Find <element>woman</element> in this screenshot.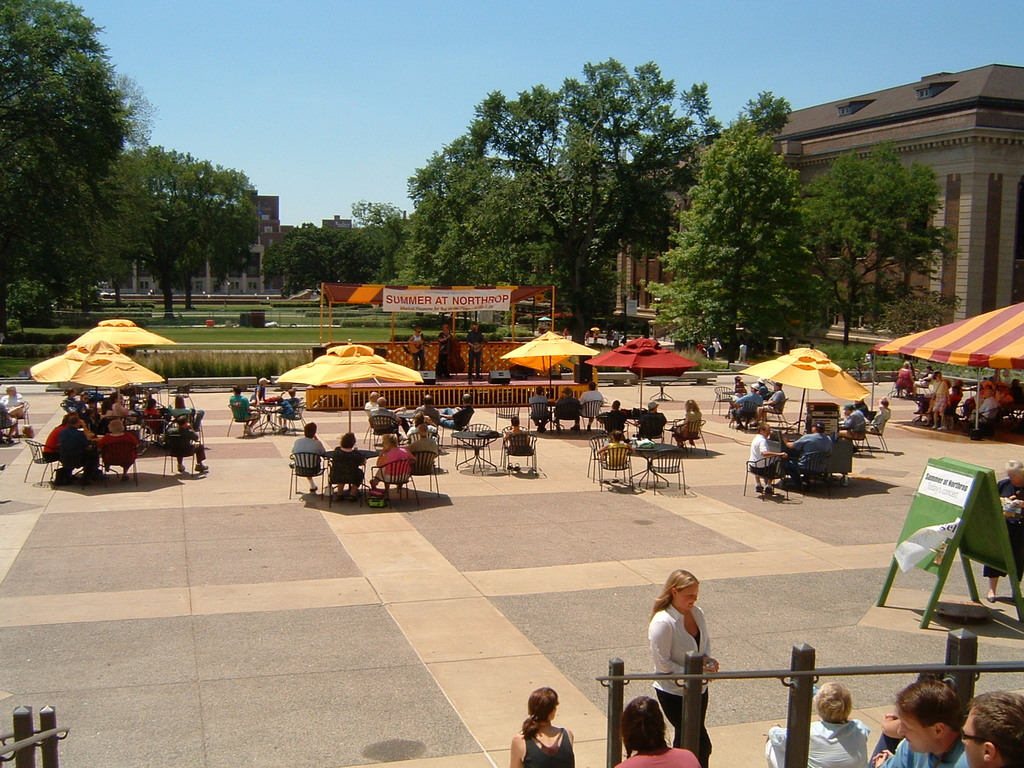
The bounding box for <element>woman</element> is <bbox>911, 364, 950, 401</bbox>.
